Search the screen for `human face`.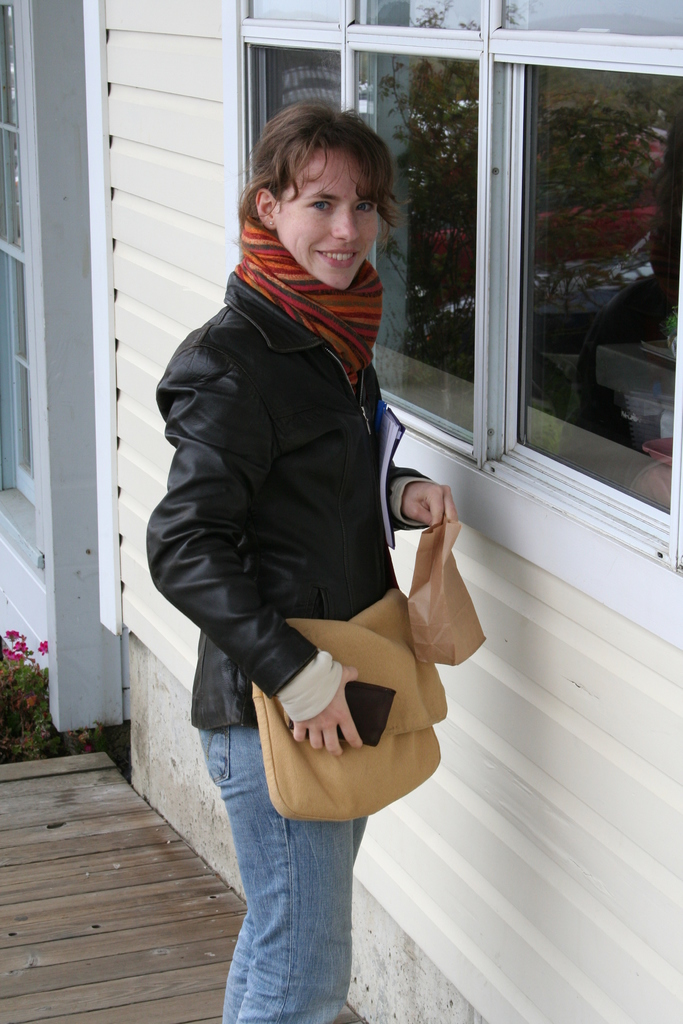
Found at box(274, 140, 377, 291).
